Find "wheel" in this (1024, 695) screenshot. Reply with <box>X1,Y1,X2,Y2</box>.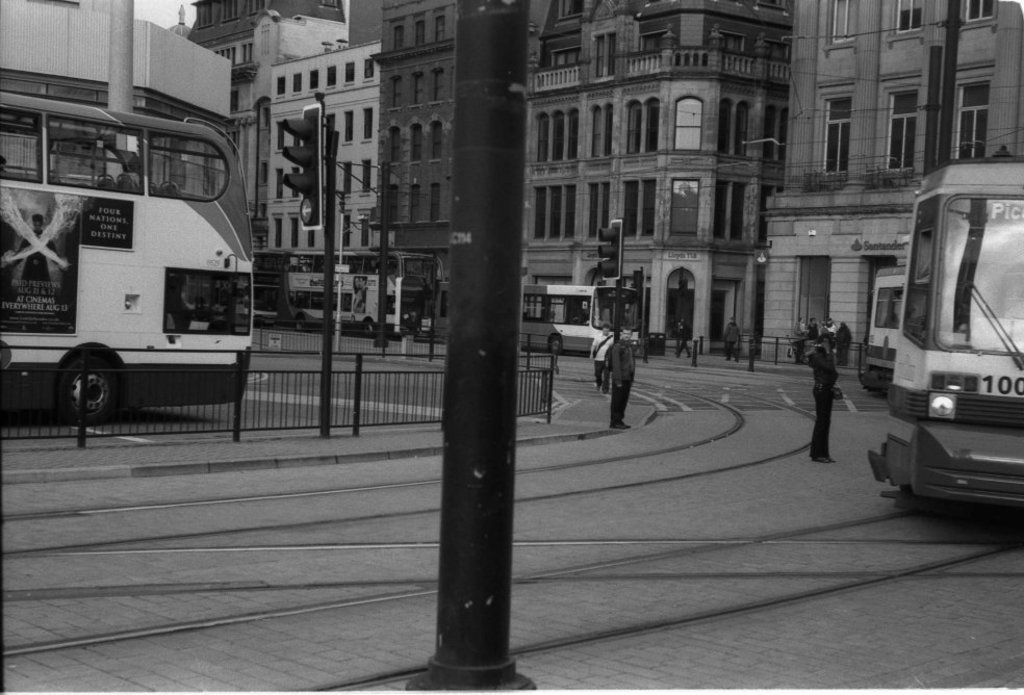
<box>296,308,306,331</box>.
